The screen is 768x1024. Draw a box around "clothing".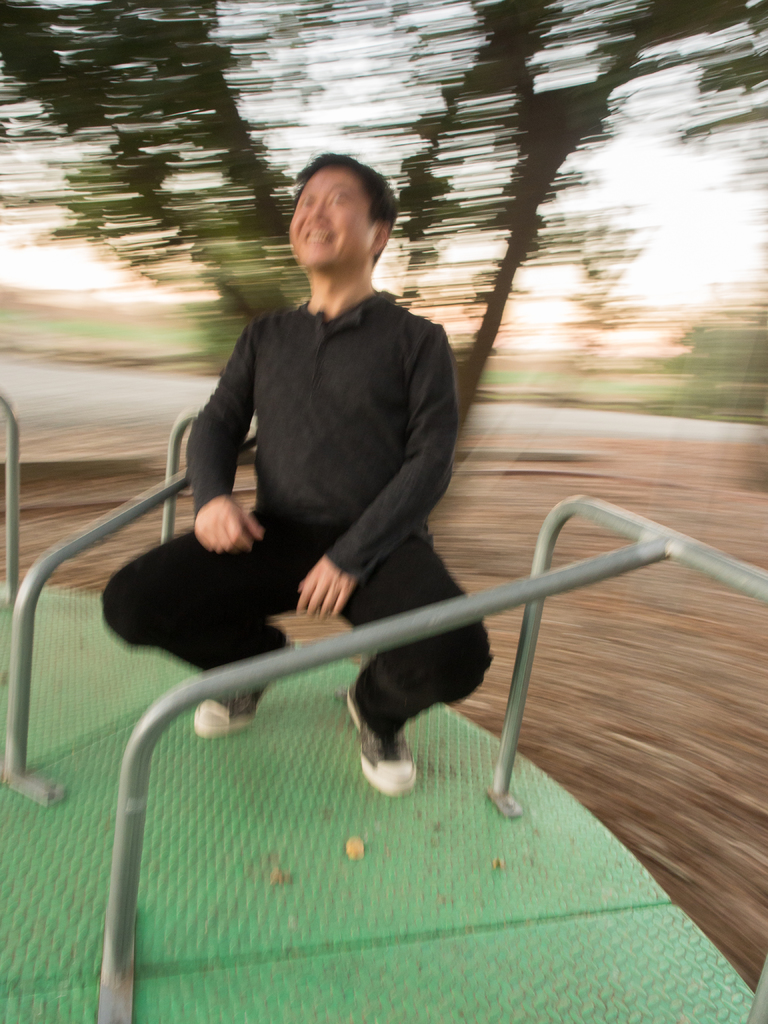
[161, 191, 477, 690].
